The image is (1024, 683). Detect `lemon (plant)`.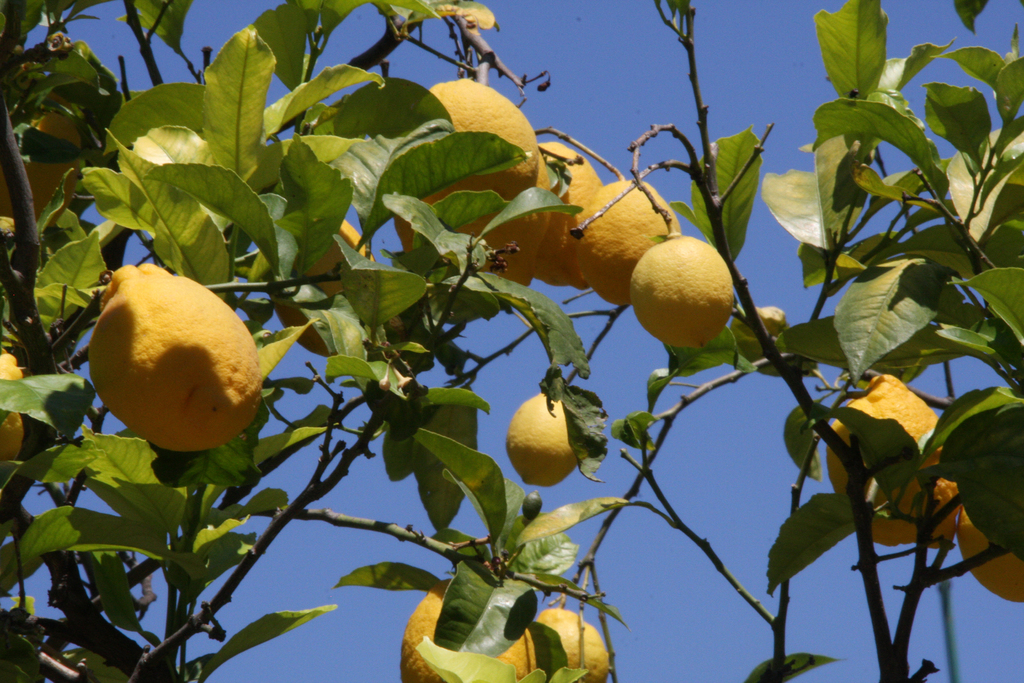
Detection: [505, 391, 581, 486].
